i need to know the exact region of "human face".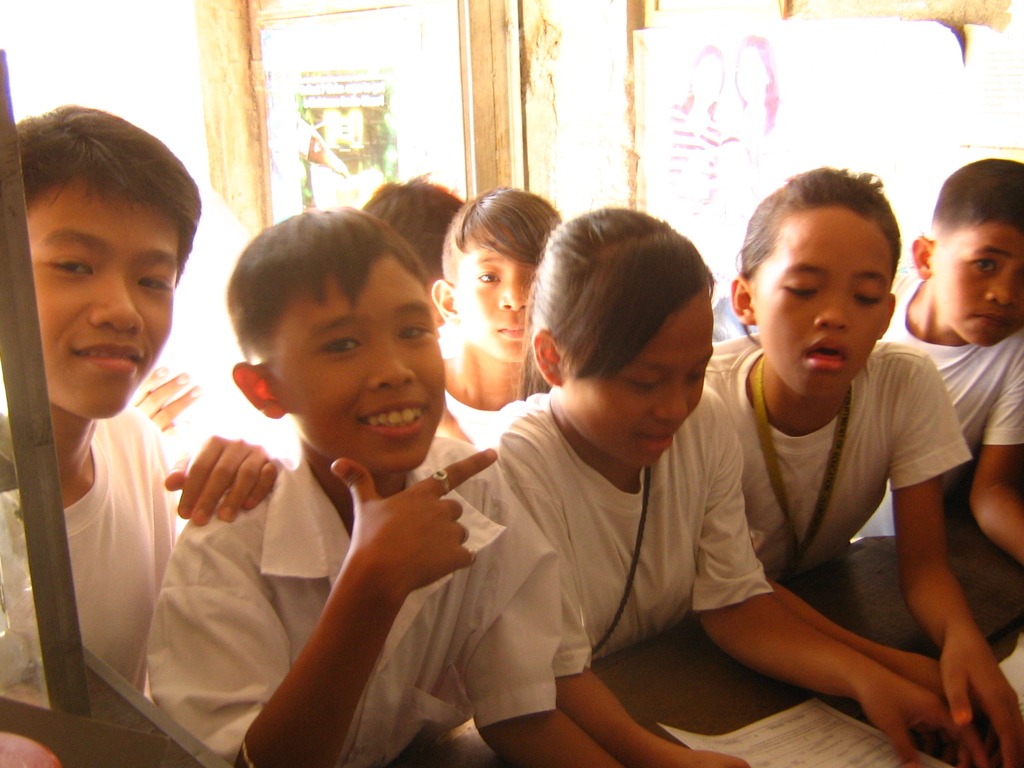
Region: <box>756,207,891,395</box>.
